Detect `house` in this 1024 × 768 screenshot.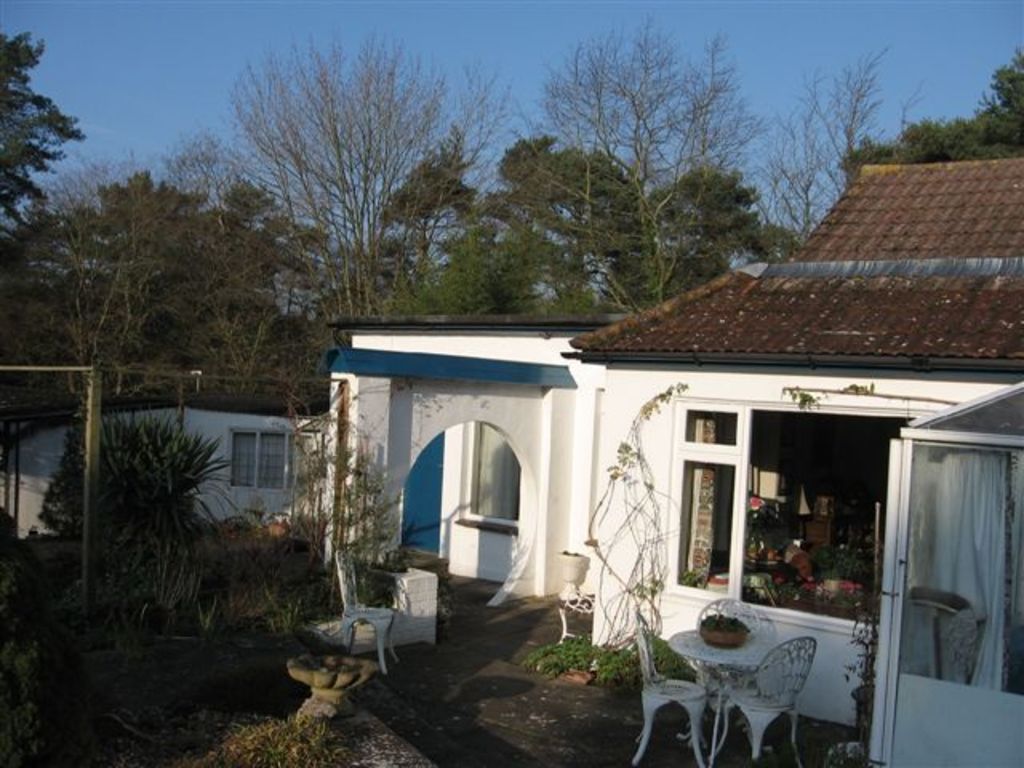
Detection: (328, 154, 1022, 766).
